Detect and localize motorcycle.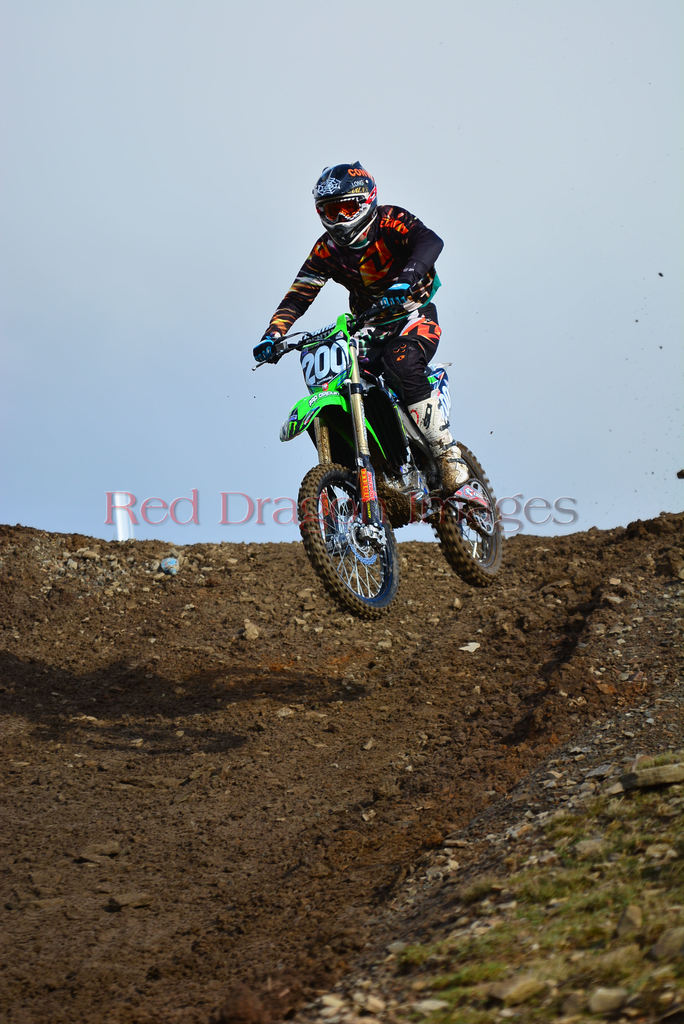
Localized at (x1=250, y1=306, x2=504, y2=625).
